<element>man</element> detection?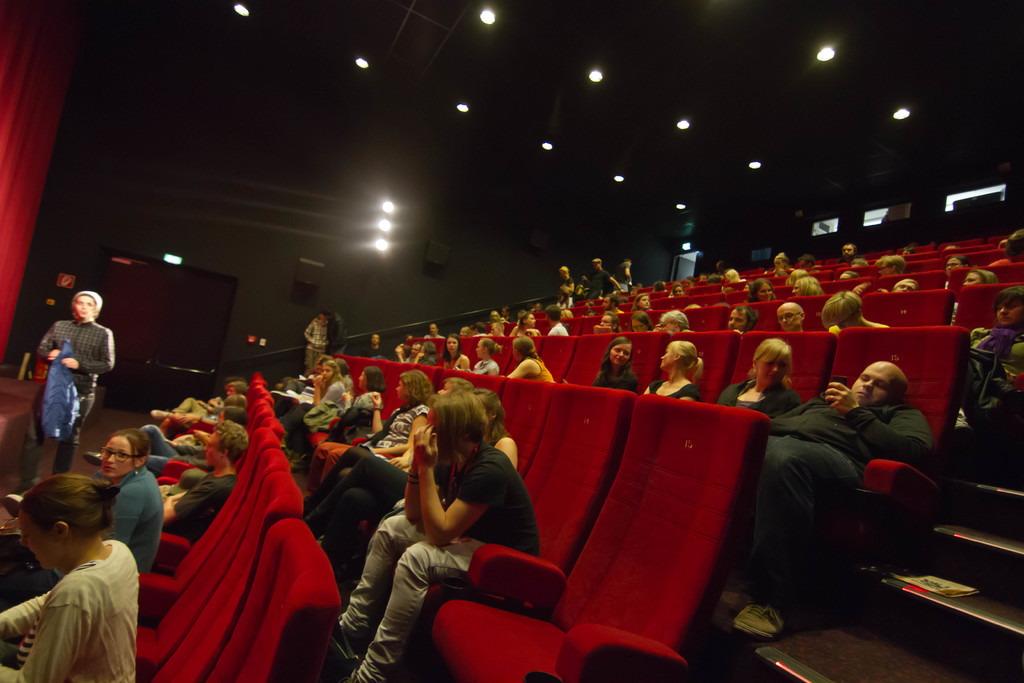
[727,306,762,336]
